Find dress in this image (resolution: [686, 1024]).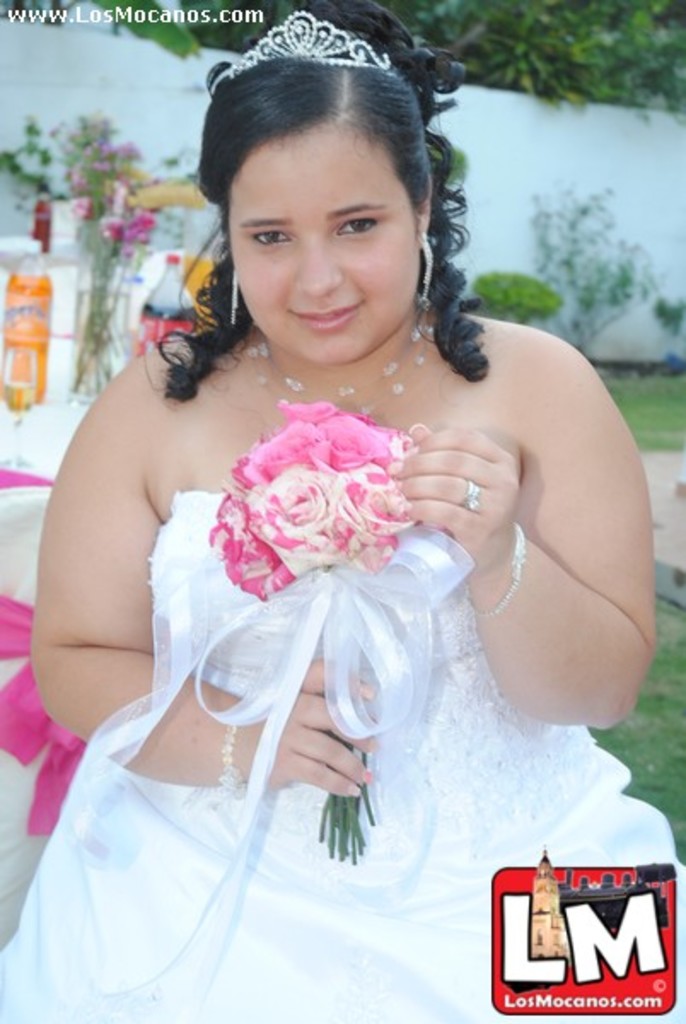
{"left": 0, "top": 483, "right": 684, "bottom": 1022}.
